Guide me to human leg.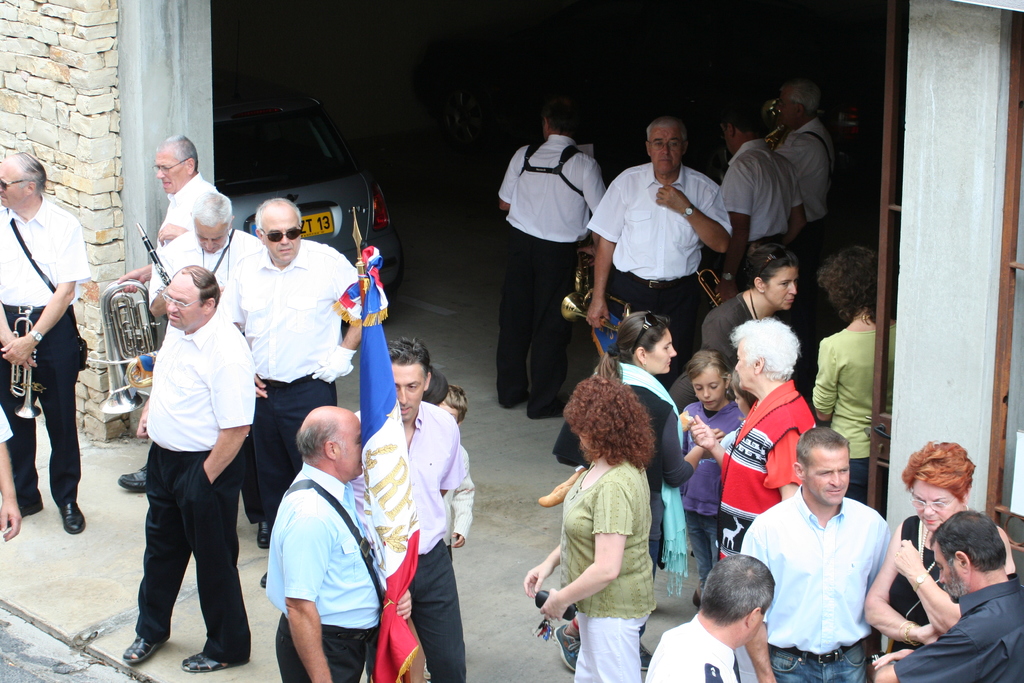
Guidance: box=[131, 440, 242, 677].
